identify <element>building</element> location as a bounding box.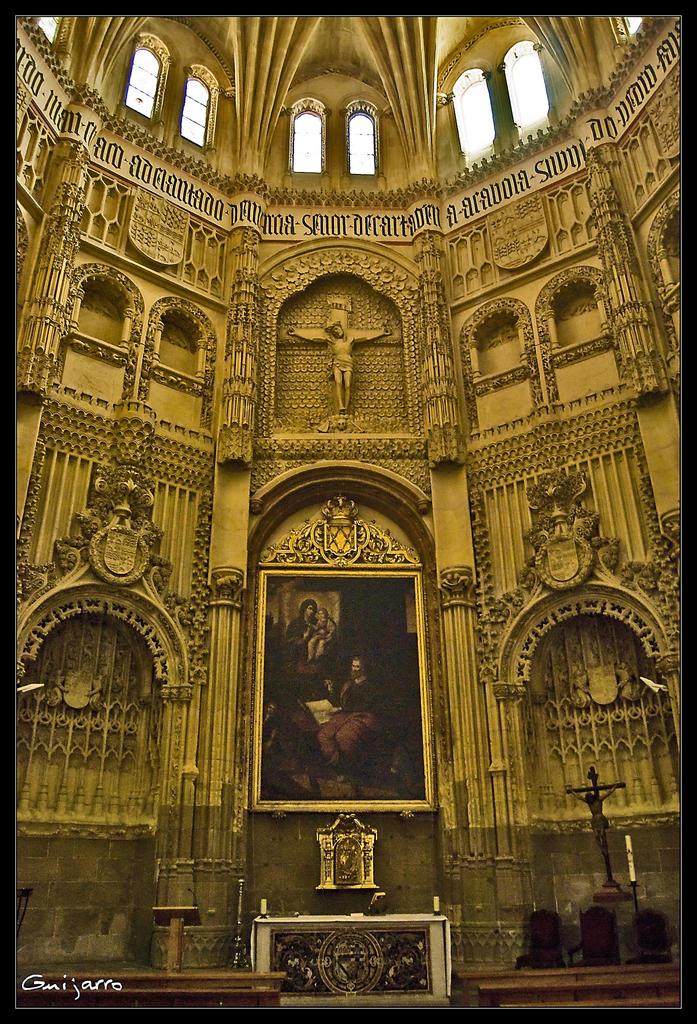
pyautogui.locateOnScreen(12, 15, 682, 1013).
